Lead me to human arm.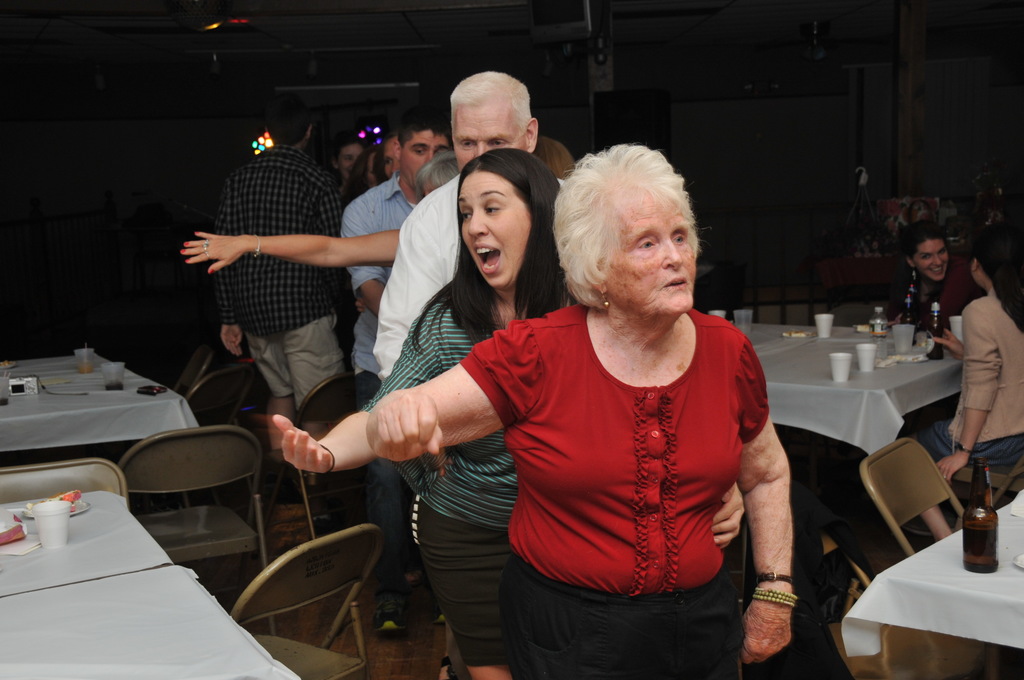
Lead to rect(360, 314, 553, 460).
